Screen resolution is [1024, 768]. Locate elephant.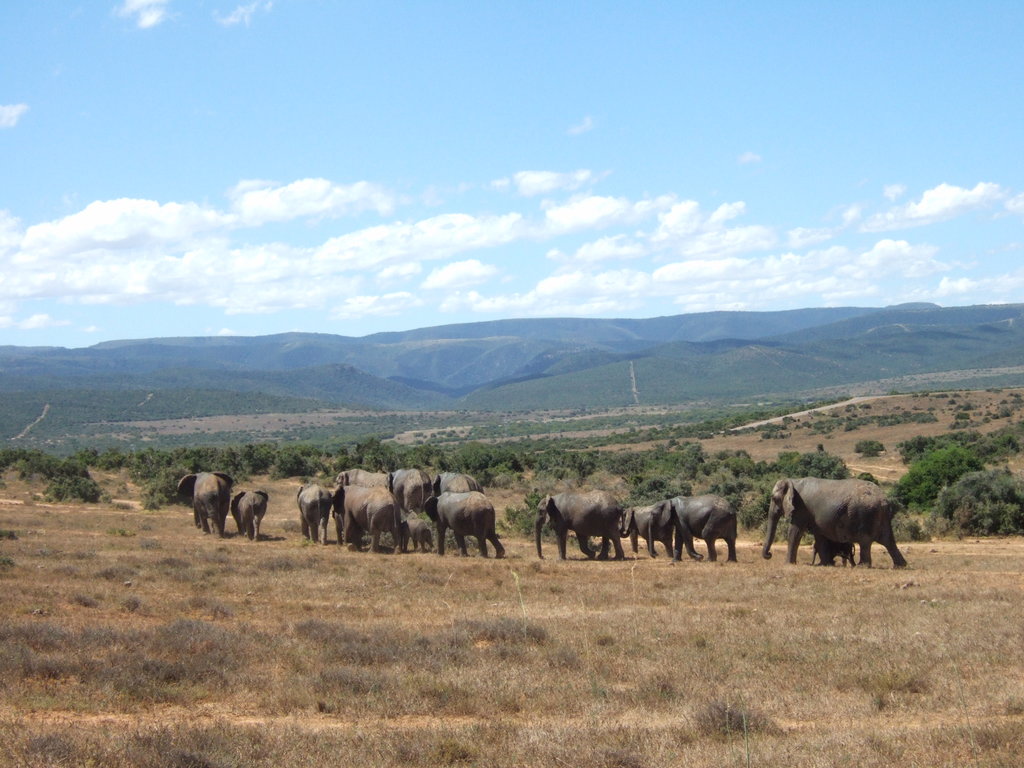
select_region(531, 500, 630, 556).
